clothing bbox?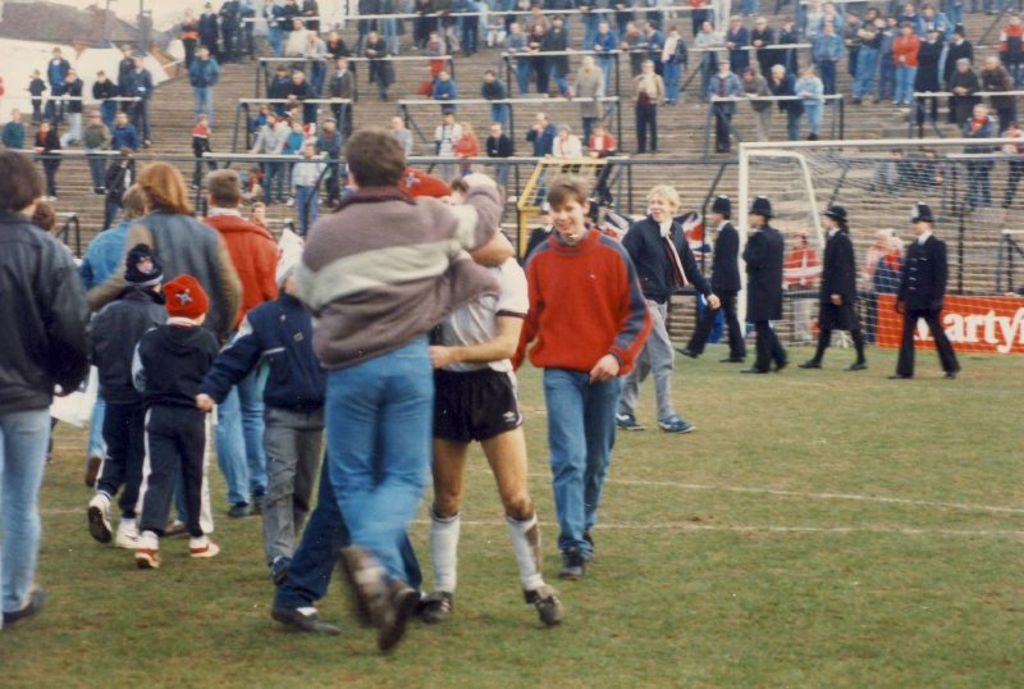
rect(45, 59, 69, 120)
